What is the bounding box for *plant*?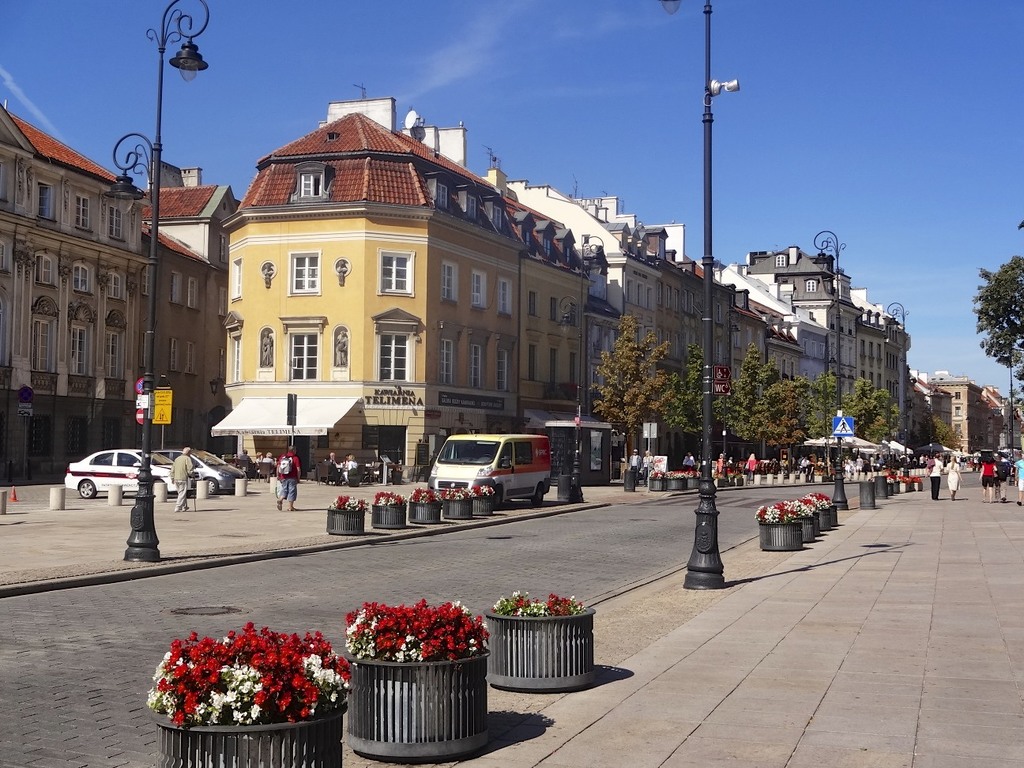
x1=442 y1=485 x2=476 y2=495.
